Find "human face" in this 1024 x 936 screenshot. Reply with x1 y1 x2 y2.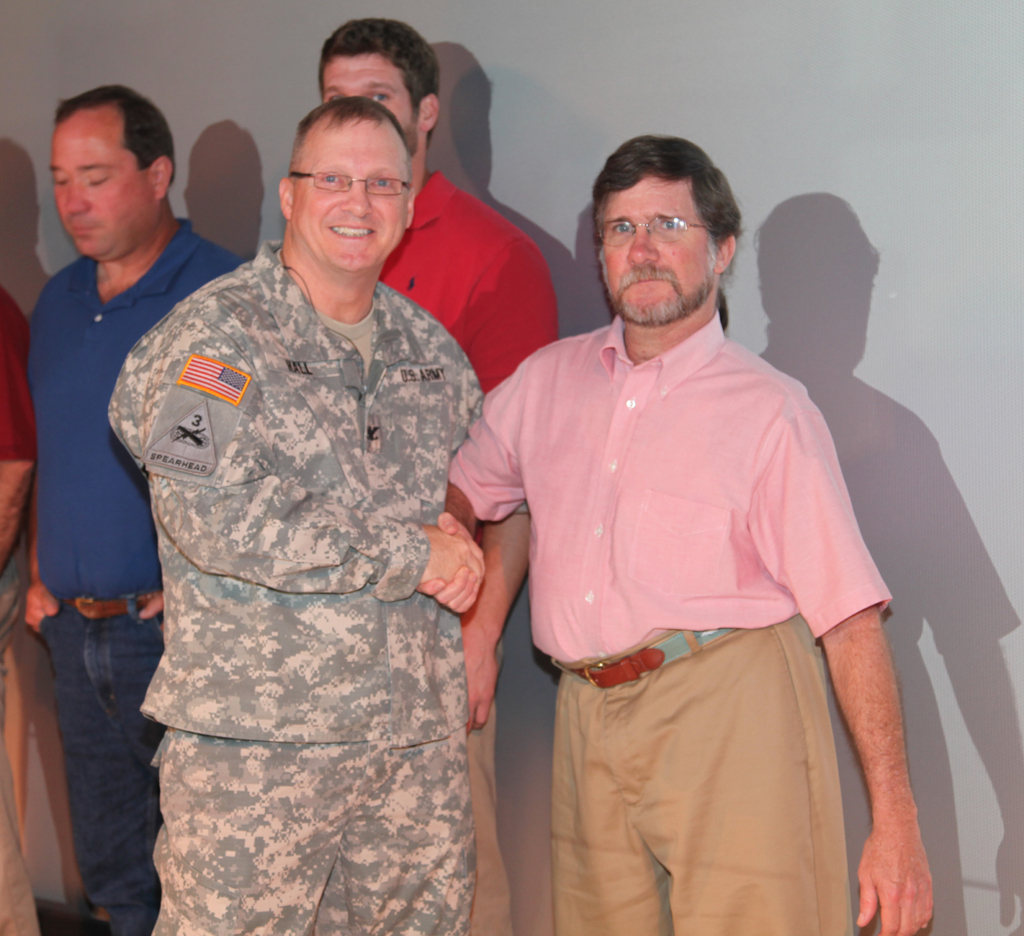
295 126 415 271.
